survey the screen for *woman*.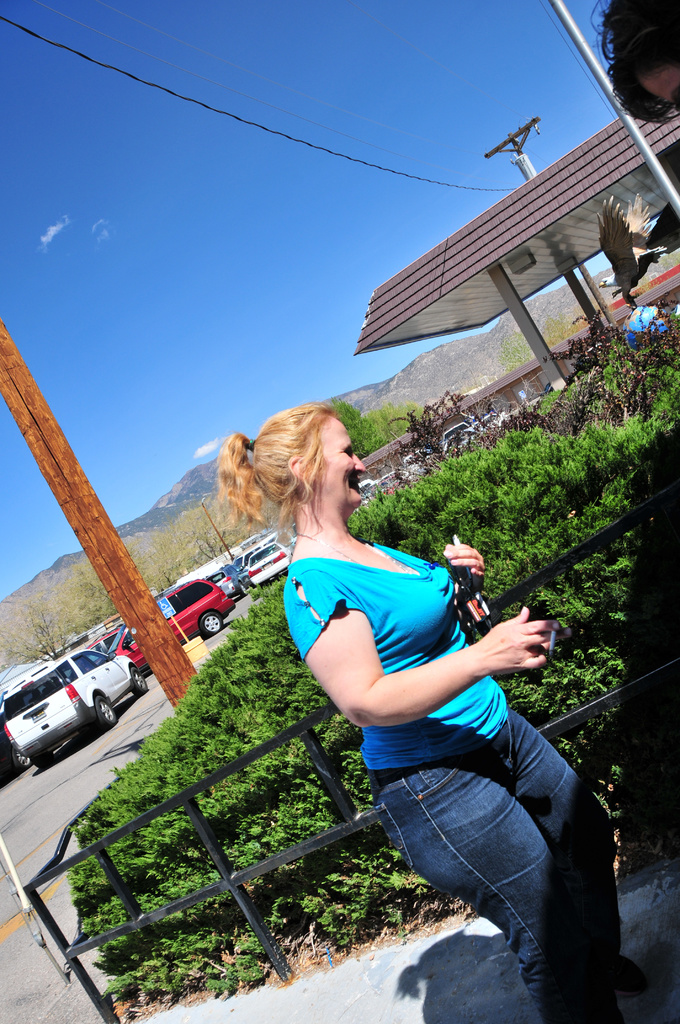
Survey found: Rect(204, 415, 588, 993).
